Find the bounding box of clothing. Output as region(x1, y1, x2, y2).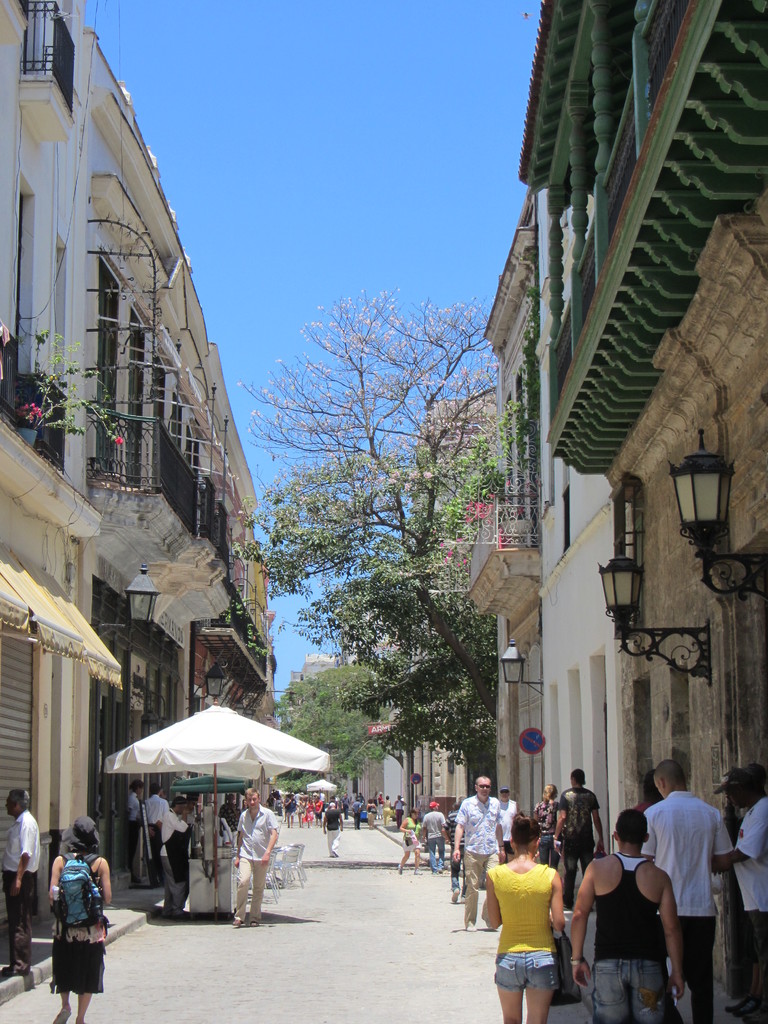
region(737, 801, 767, 961).
